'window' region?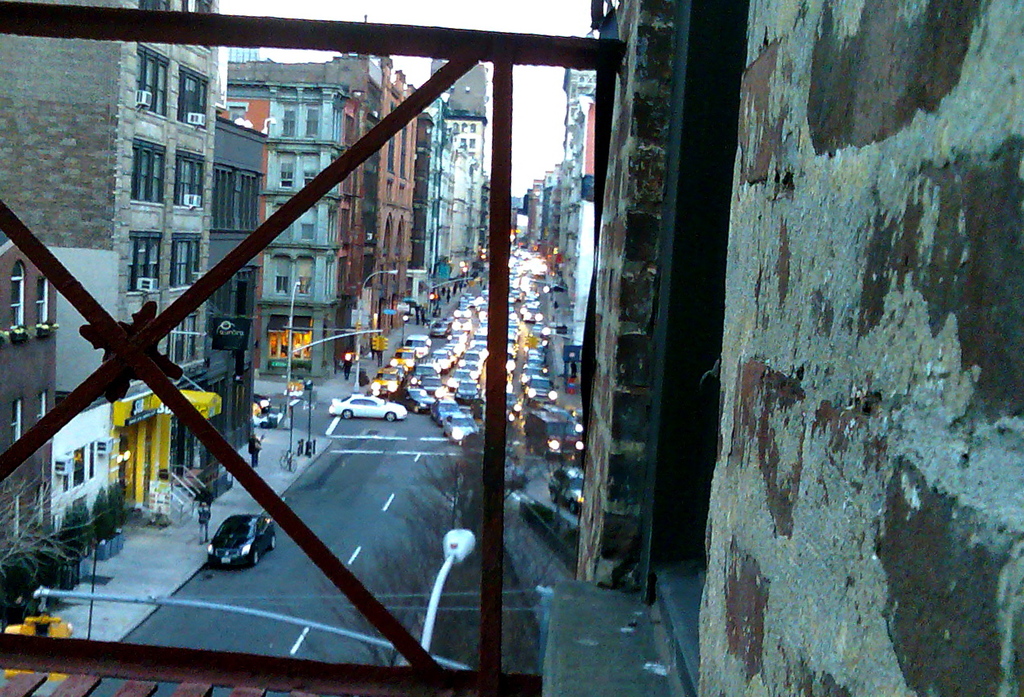
BBox(277, 105, 296, 138)
